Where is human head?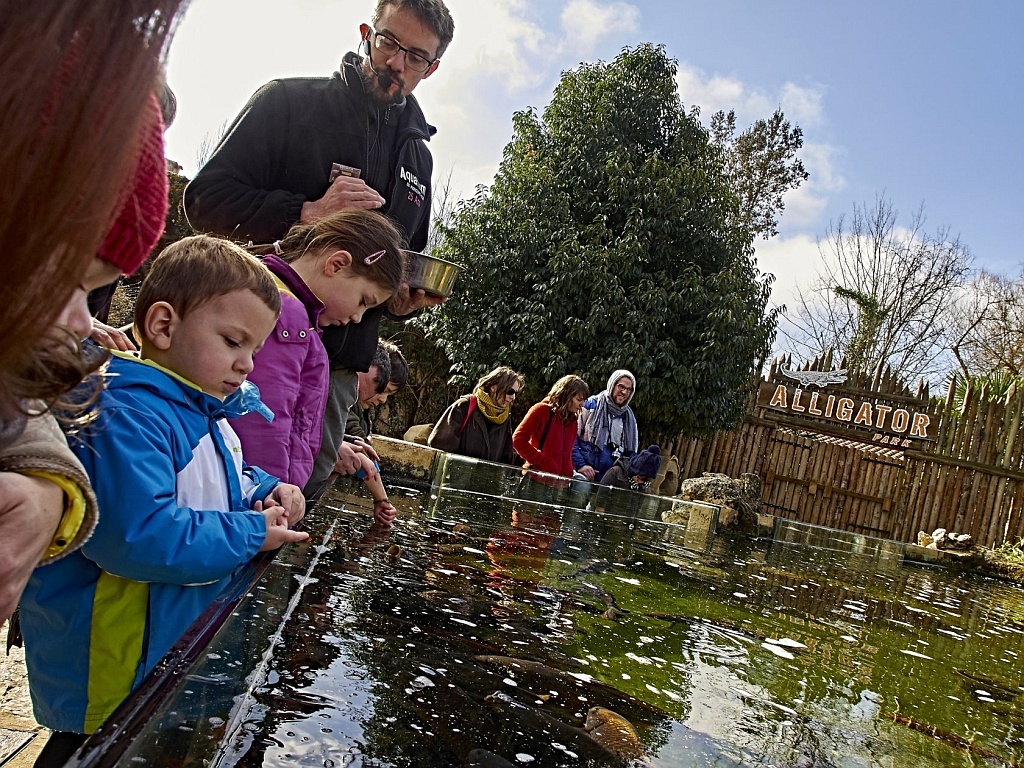
[x1=137, y1=242, x2=288, y2=400].
